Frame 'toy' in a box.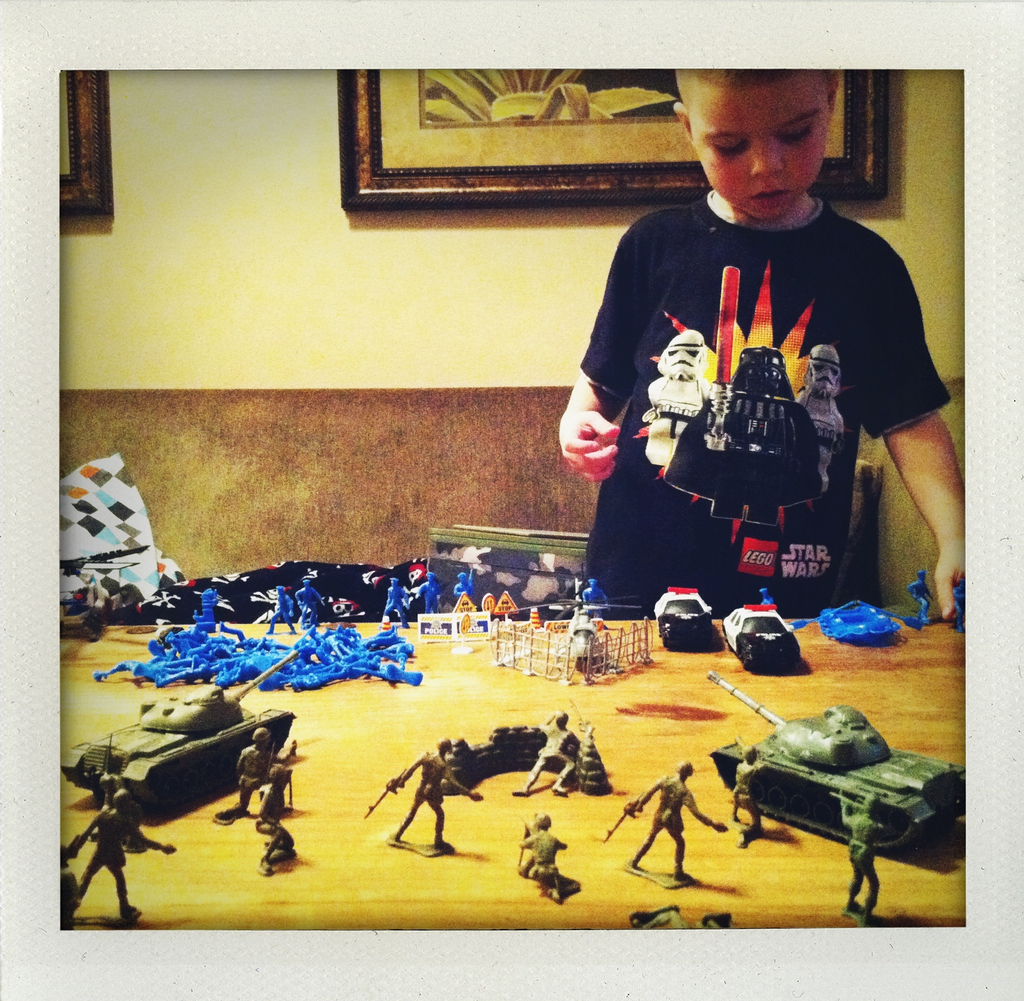
(left=753, top=586, right=780, bottom=624).
